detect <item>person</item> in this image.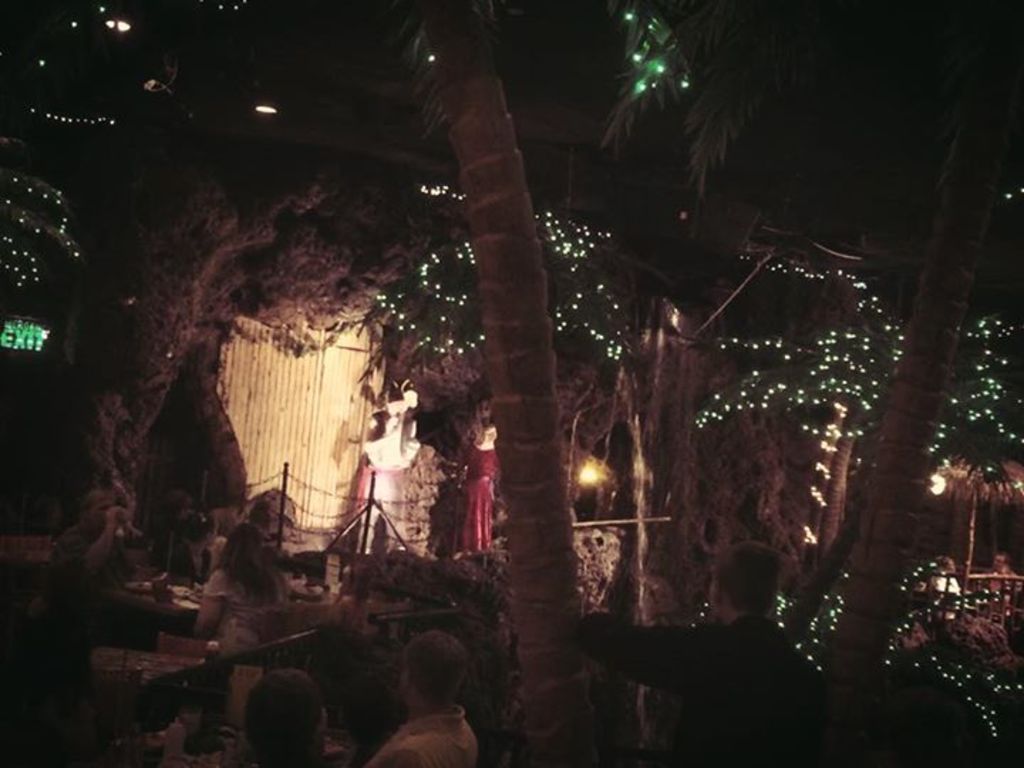
Detection: <region>235, 668, 343, 767</region>.
